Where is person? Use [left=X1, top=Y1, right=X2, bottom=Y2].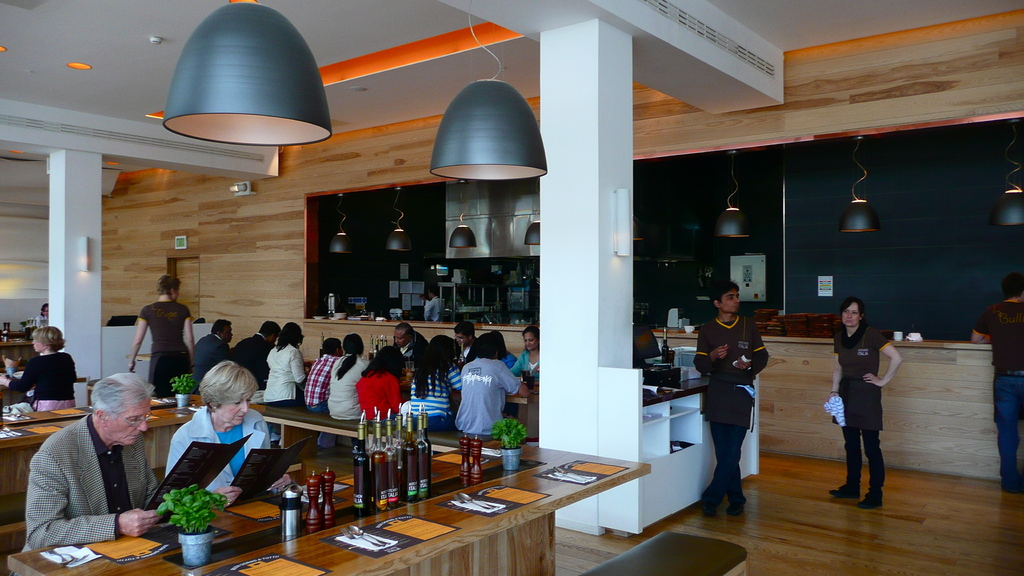
[left=835, top=294, right=902, bottom=506].
